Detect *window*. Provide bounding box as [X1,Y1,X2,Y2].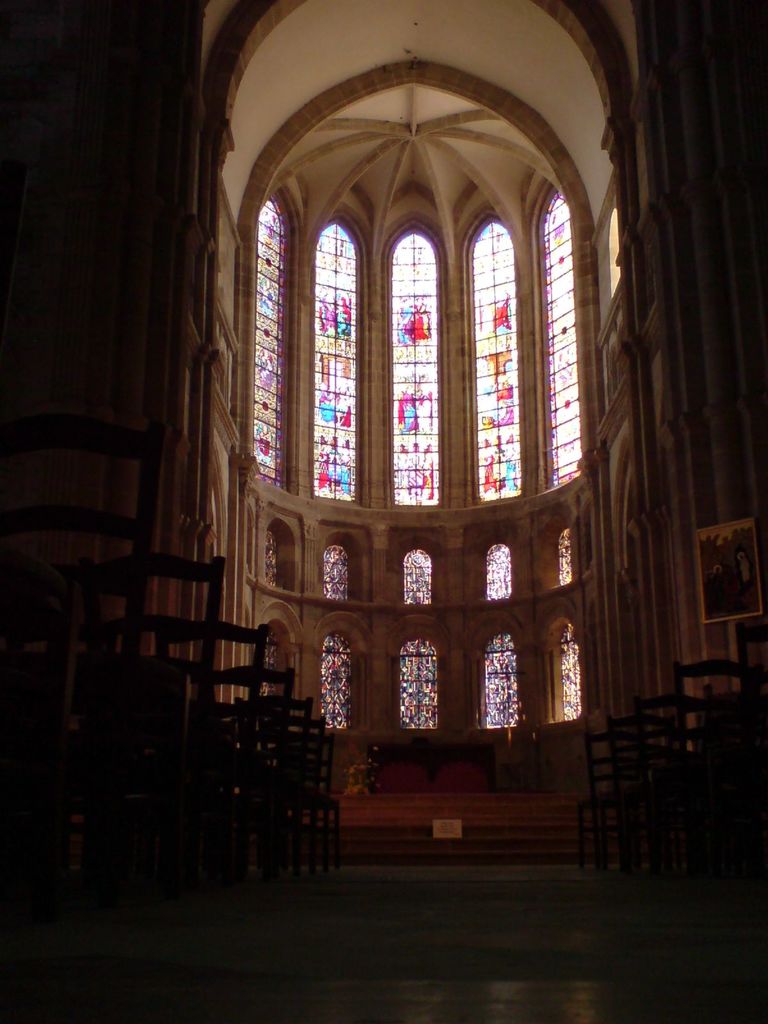
[401,632,441,728].
